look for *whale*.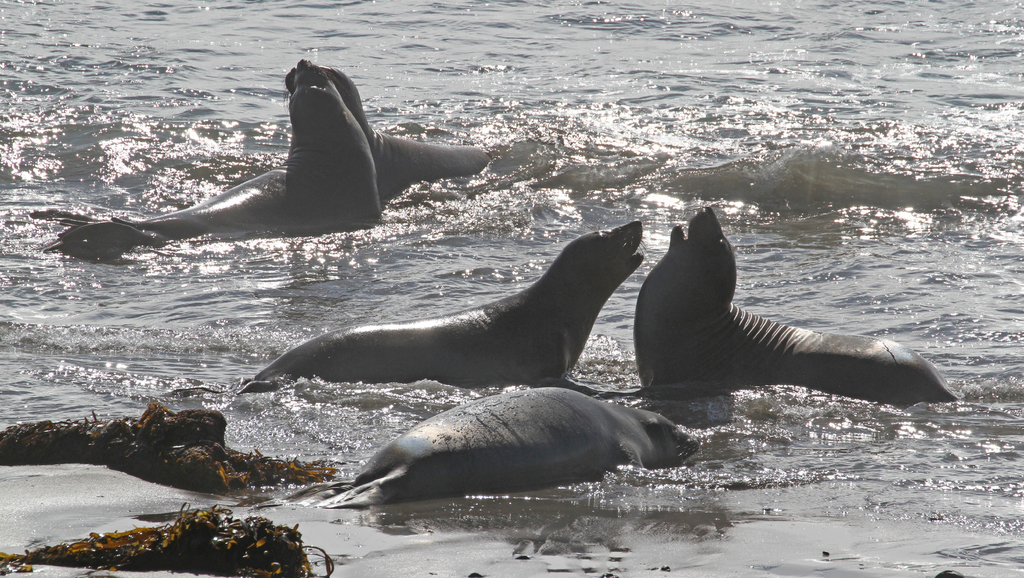
Found: 632 204 955 399.
